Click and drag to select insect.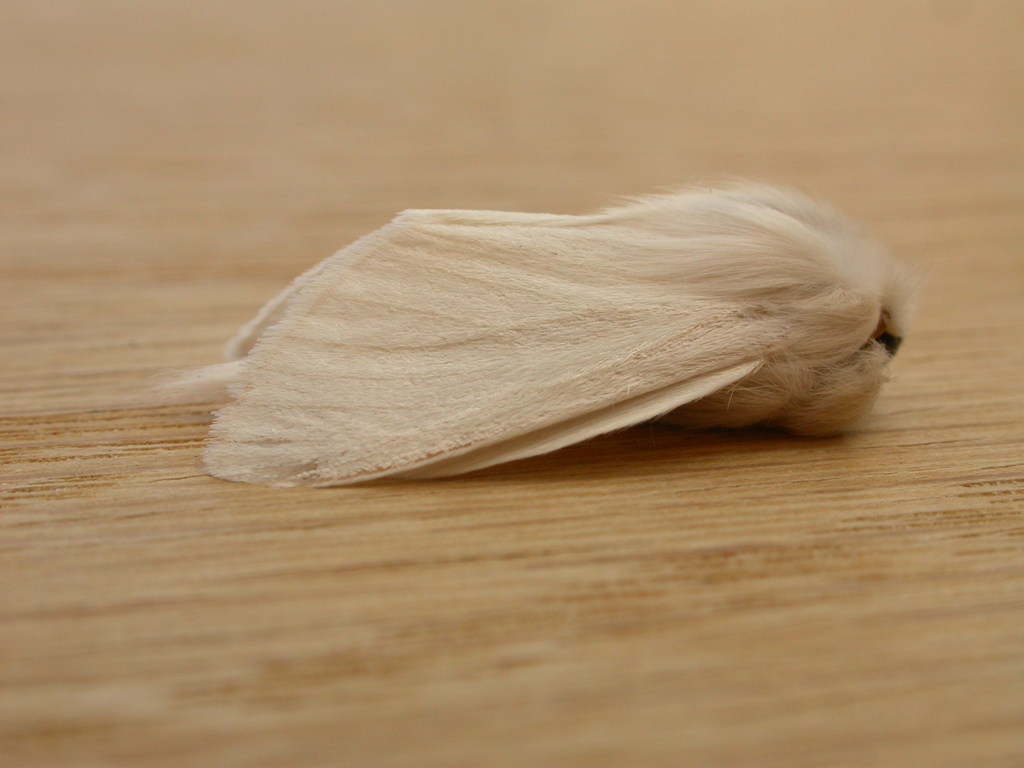
Selection: (x1=159, y1=177, x2=909, y2=488).
